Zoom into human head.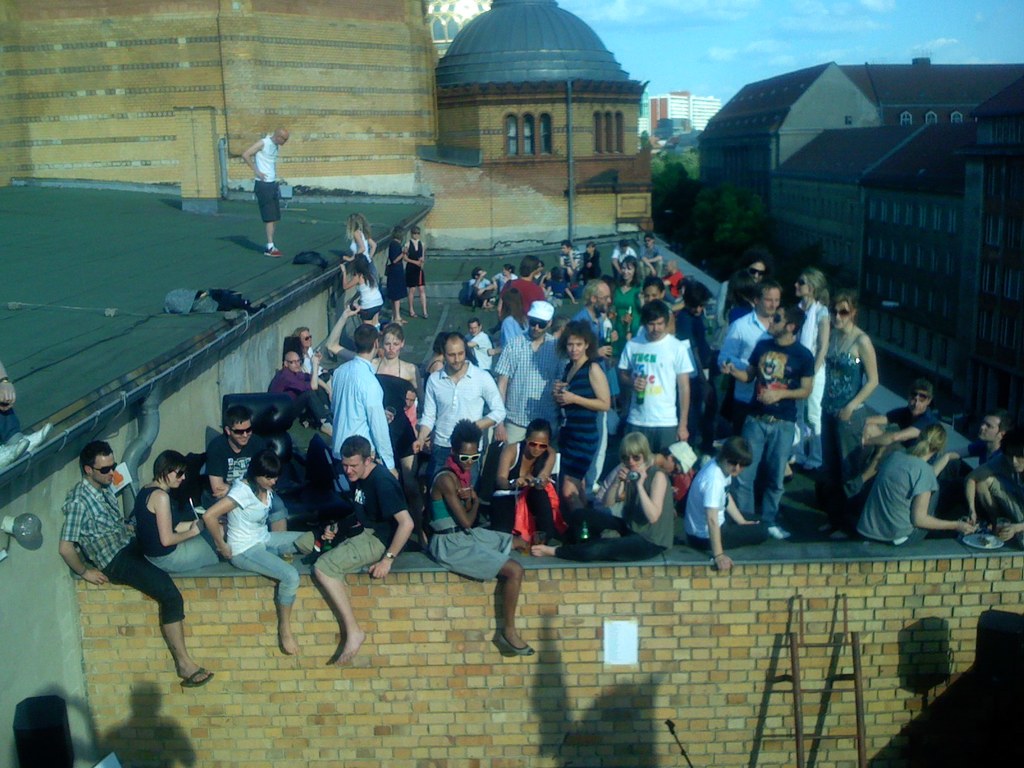
Zoom target: Rect(550, 261, 563, 284).
